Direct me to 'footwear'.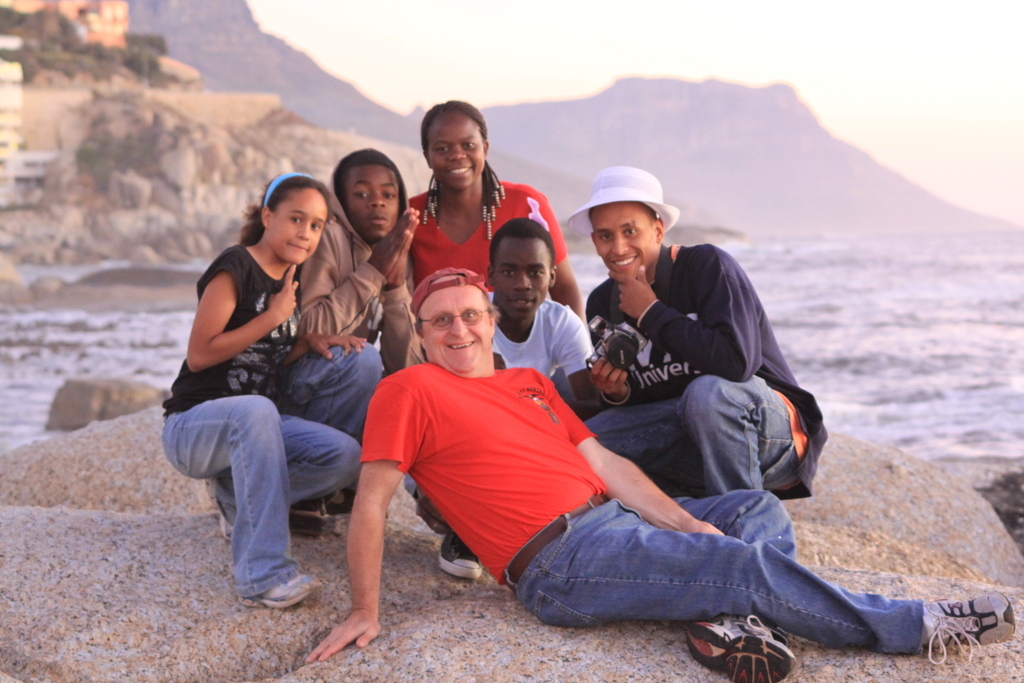
Direction: x1=239, y1=576, x2=327, y2=610.
